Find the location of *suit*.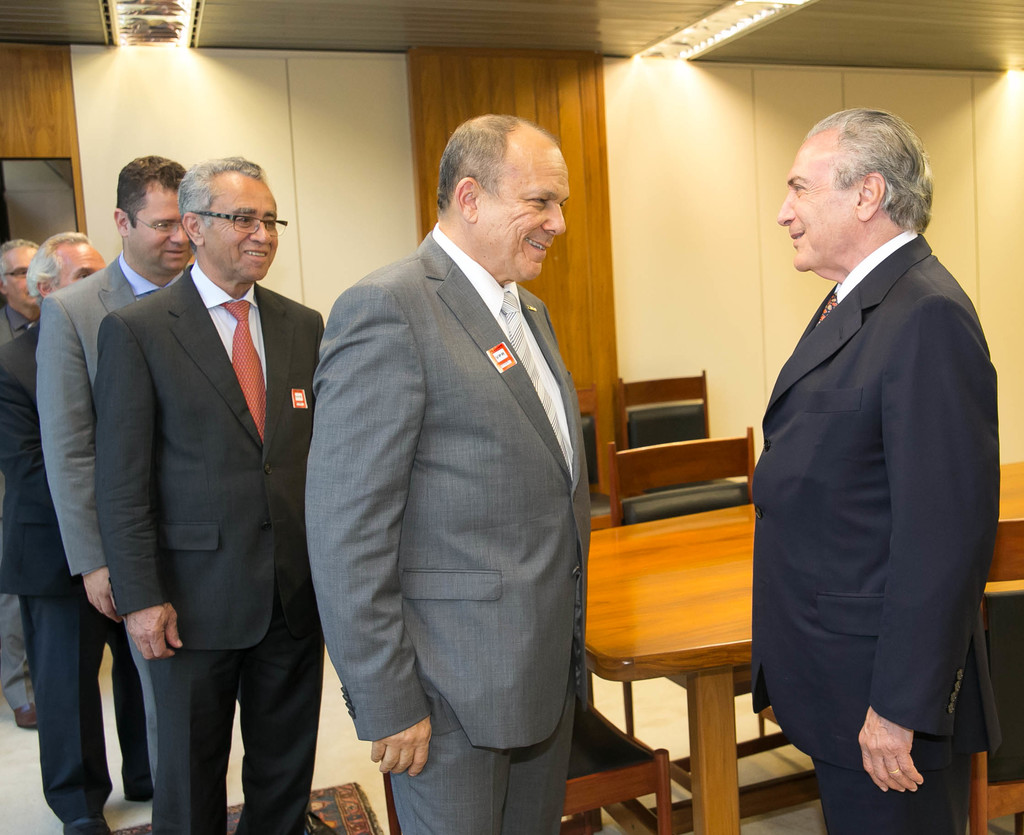
Location: bbox(305, 84, 626, 834).
